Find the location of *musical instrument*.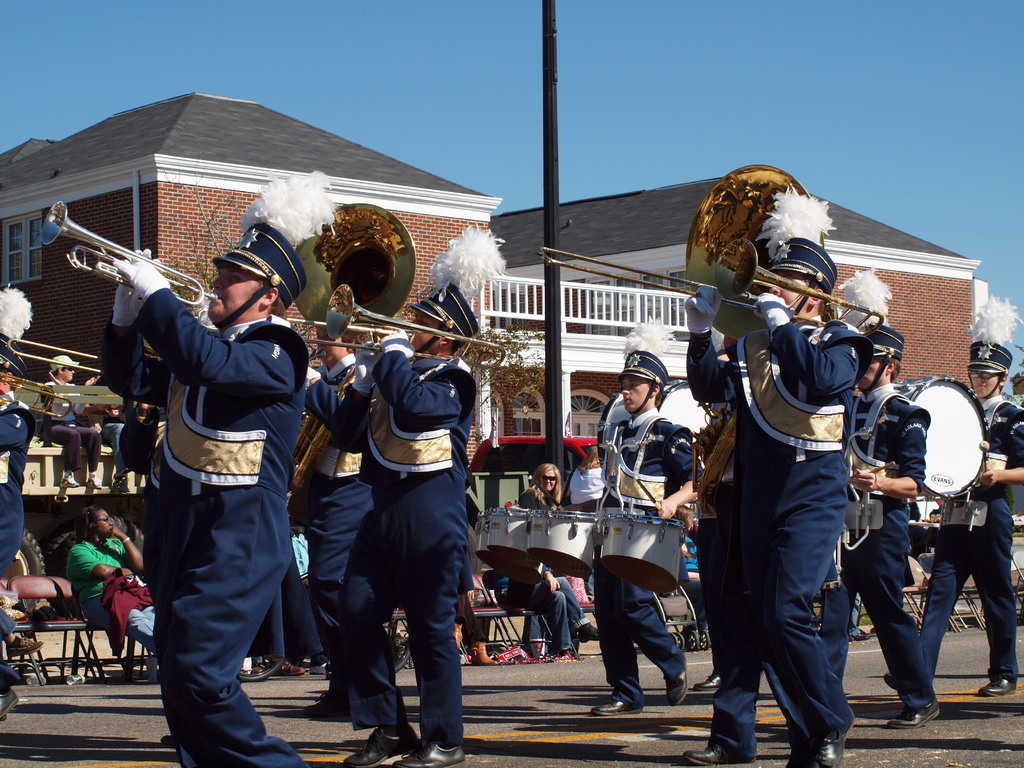
Location: 0:336:101:394.
